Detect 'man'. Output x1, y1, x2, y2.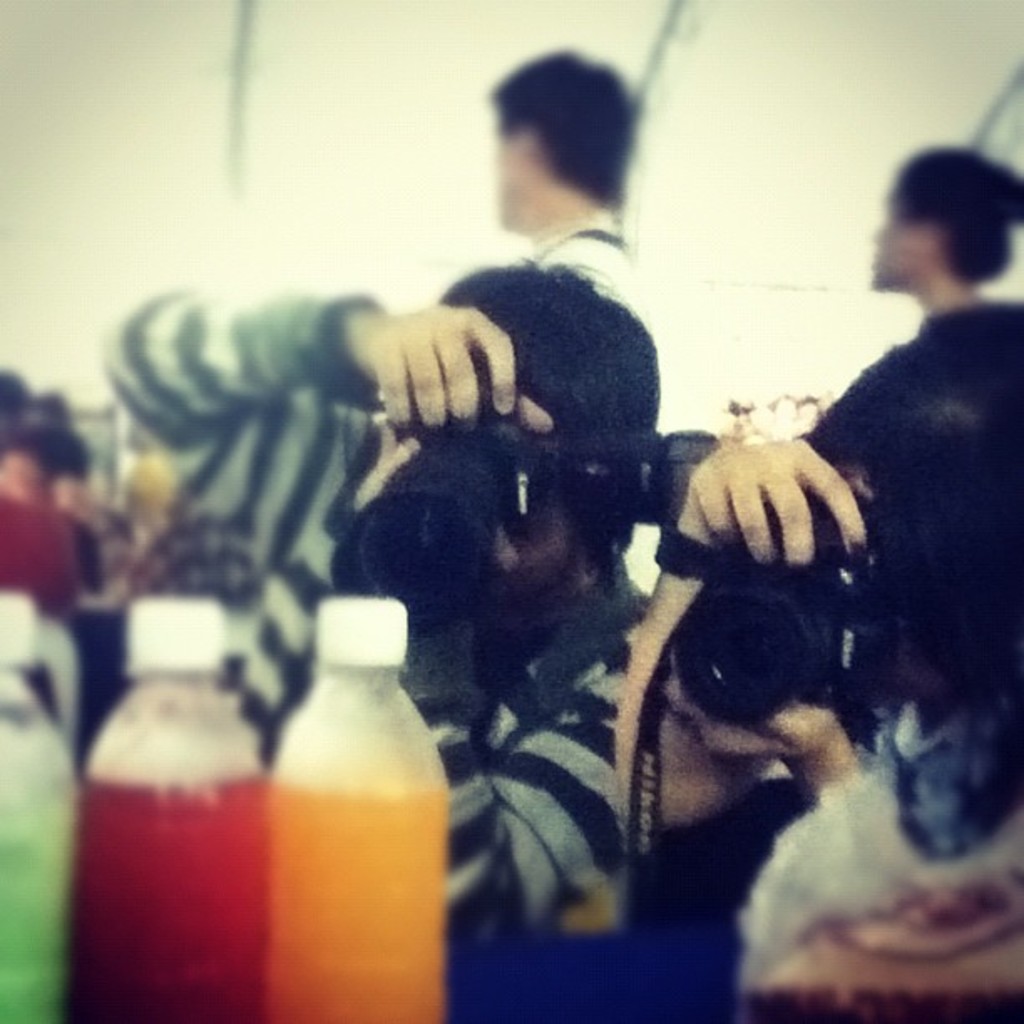
104, 259, 663, 949.
